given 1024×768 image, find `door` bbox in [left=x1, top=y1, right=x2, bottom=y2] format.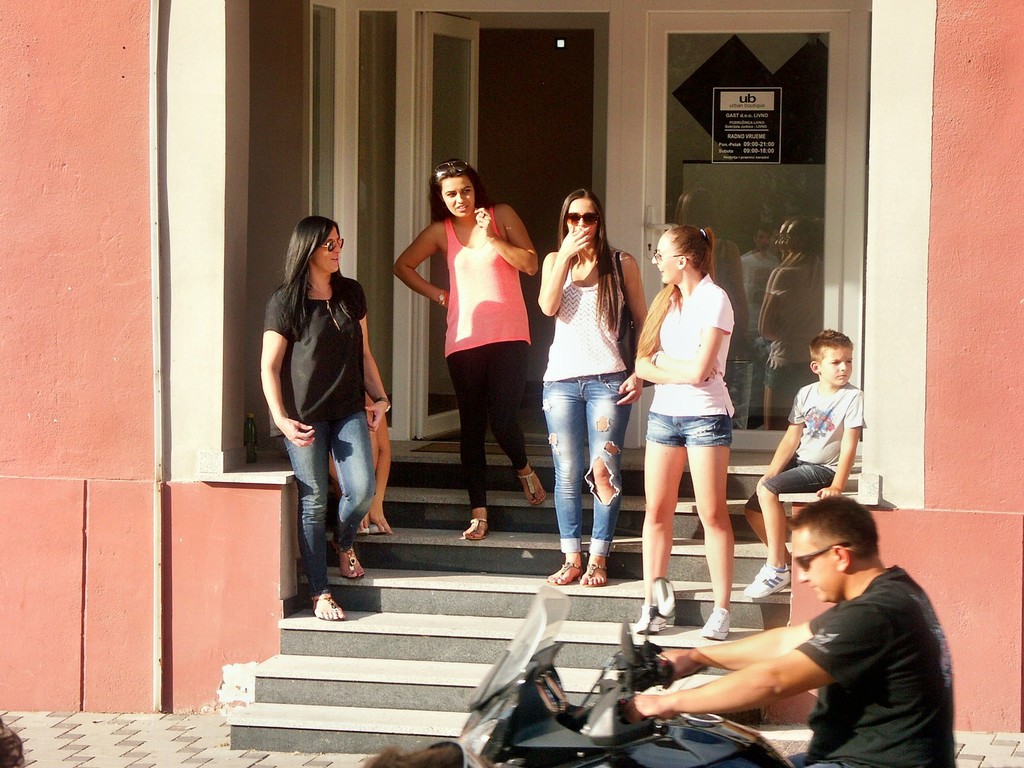
[left=413, top=13, right=483, bottom=433].
